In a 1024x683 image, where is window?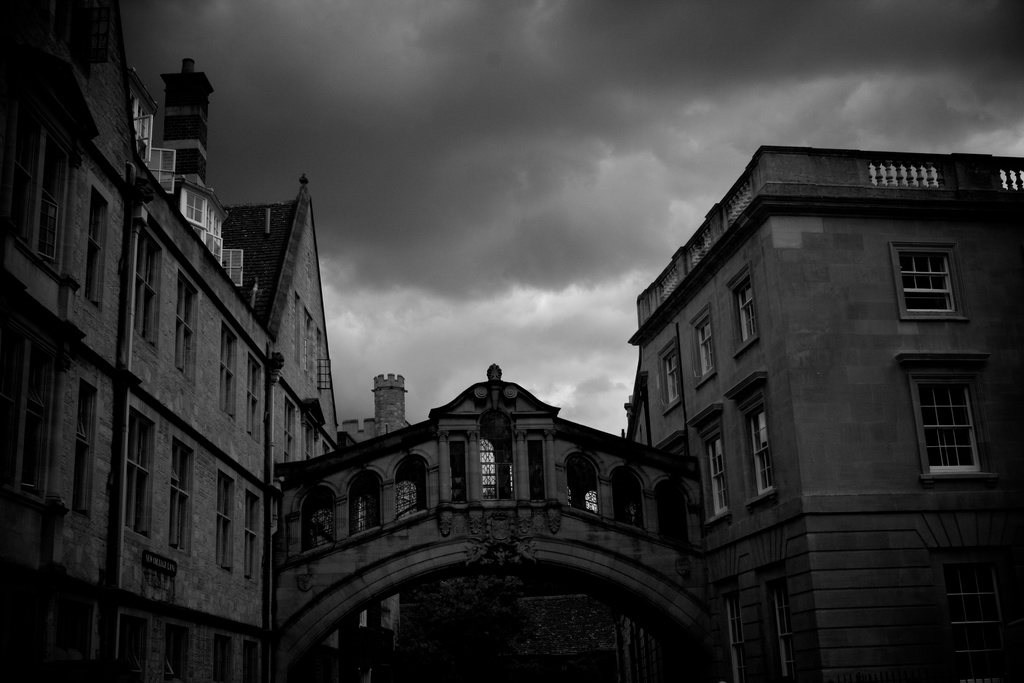
[left=0, top=53, right=100, bottom=285].
